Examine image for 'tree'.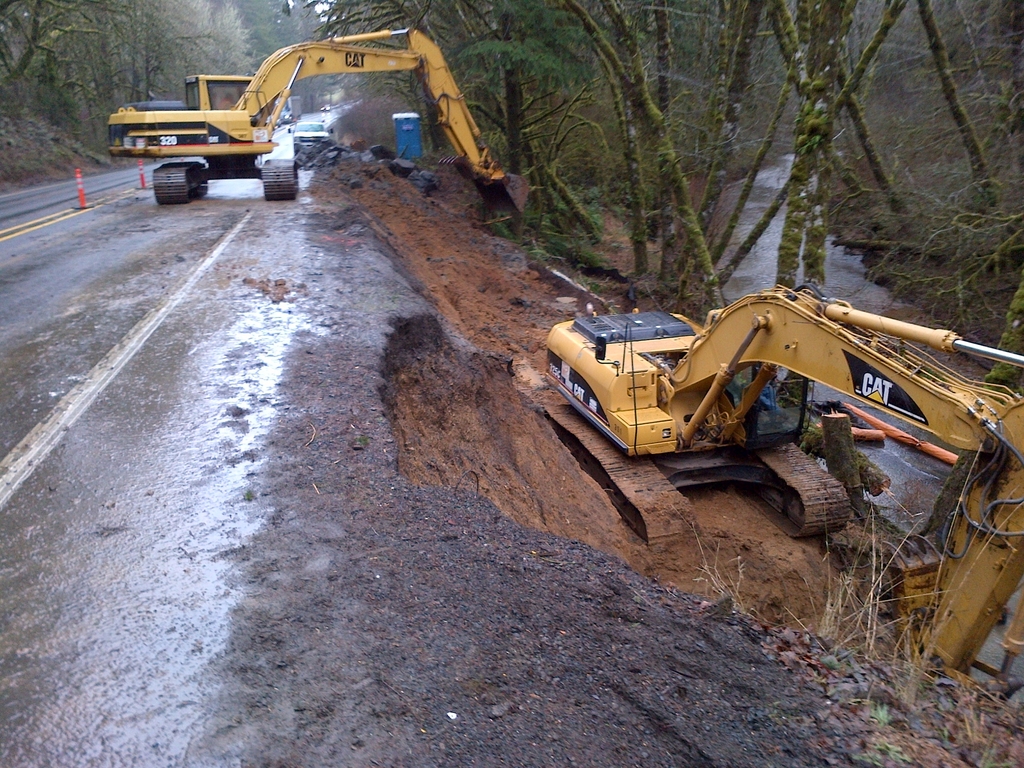
Examination result: (x1=96, y1=0, x2=256, y2=119).
